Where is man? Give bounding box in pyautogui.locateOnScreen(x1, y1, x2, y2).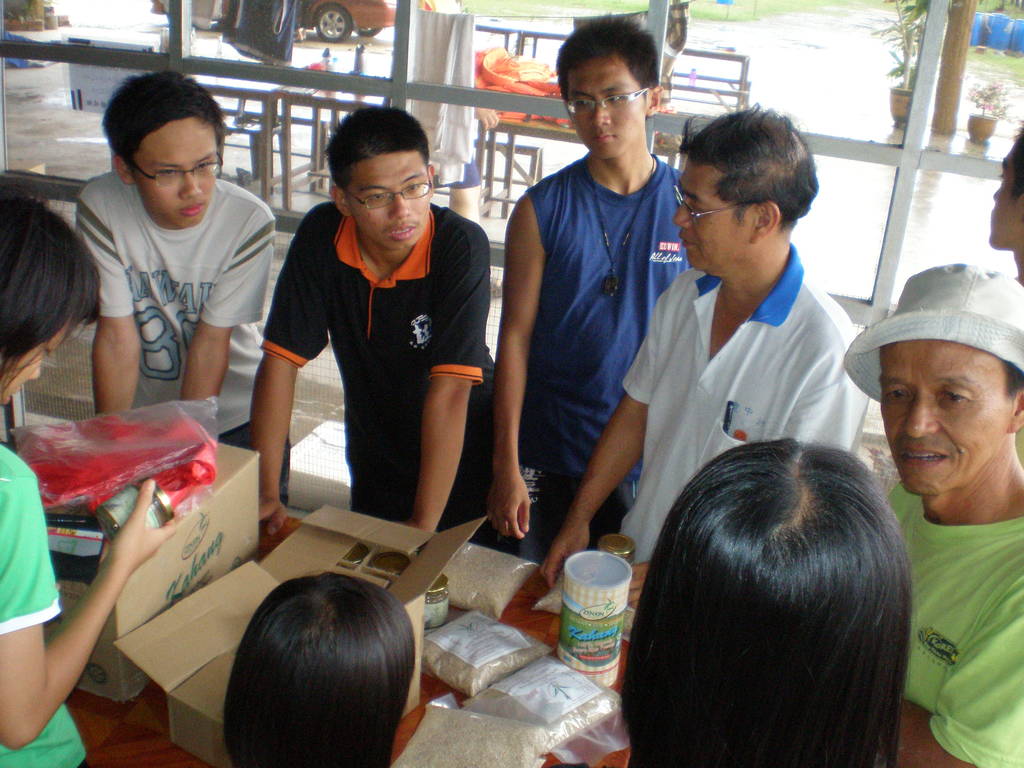
pyautogui.locateOnScreen(541, 104, 872, 606).
